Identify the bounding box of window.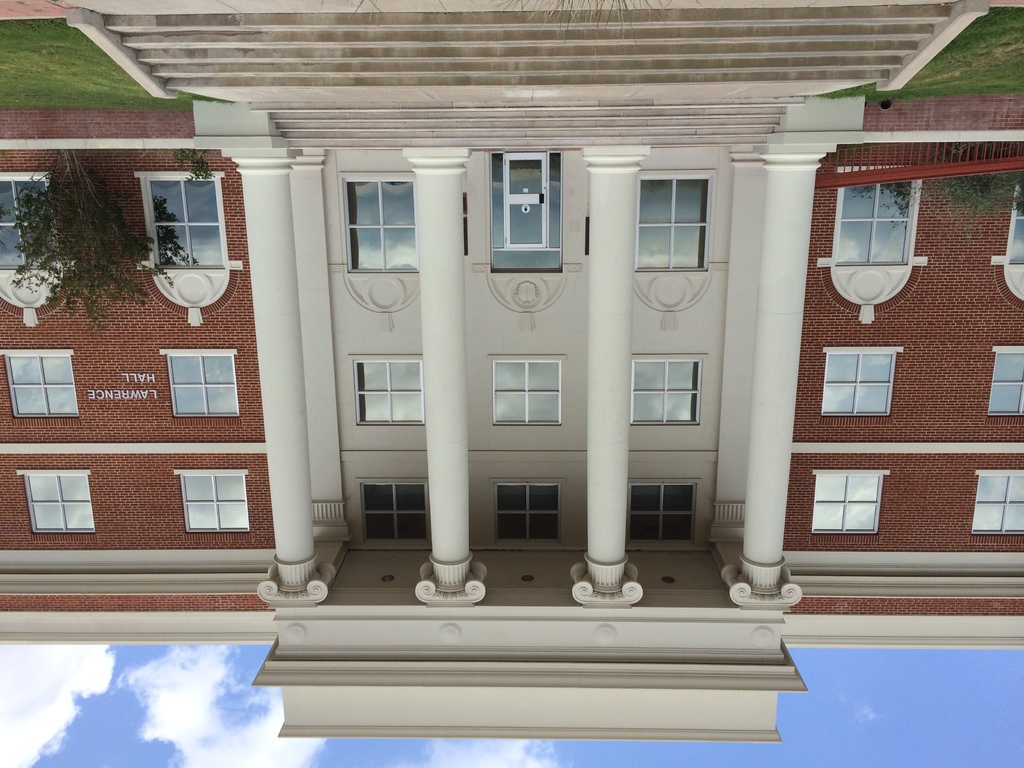
639, 183, 712, 270.
